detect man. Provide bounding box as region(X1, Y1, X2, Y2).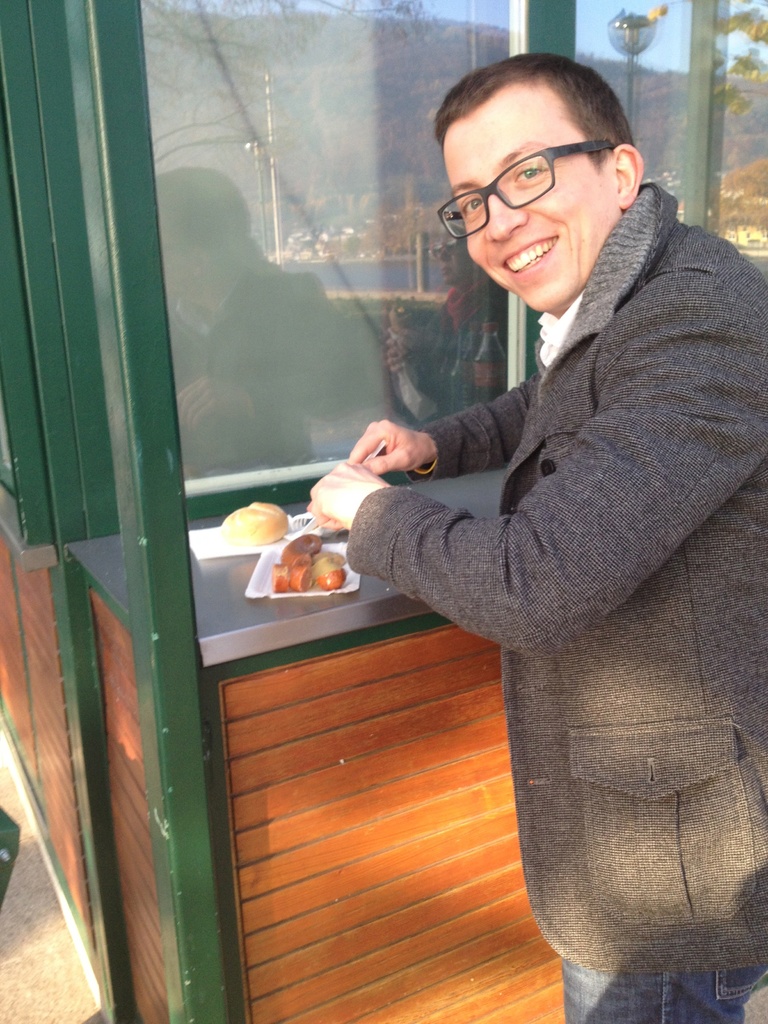
region(299, 54, 767, 1023).
